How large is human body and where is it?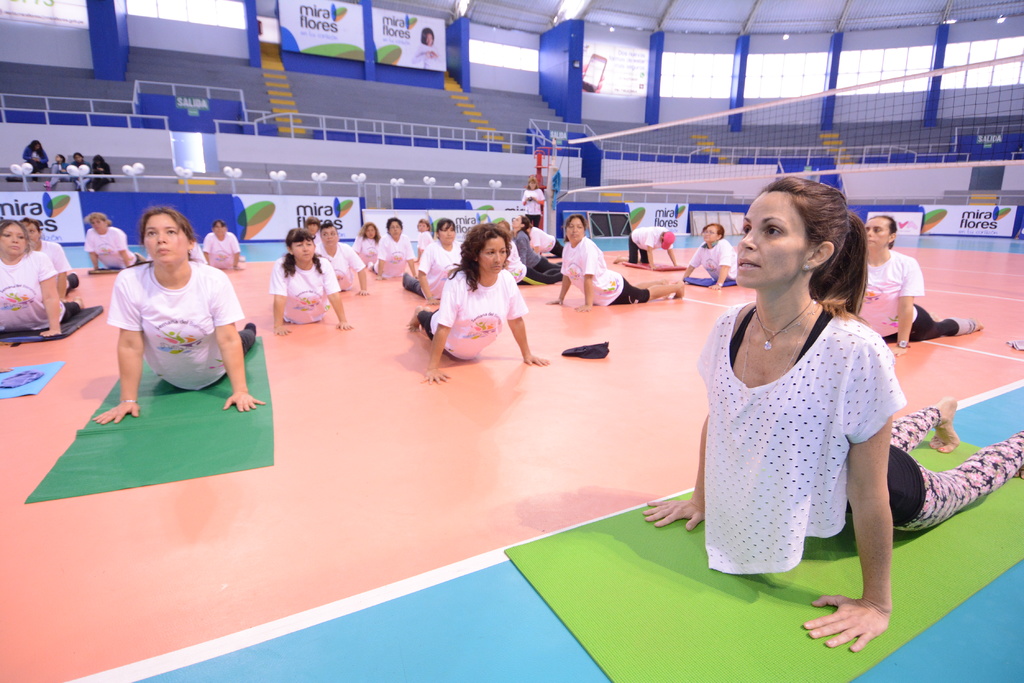
Bounding box: x1=518, y1=181, x2=548, y2=229.
